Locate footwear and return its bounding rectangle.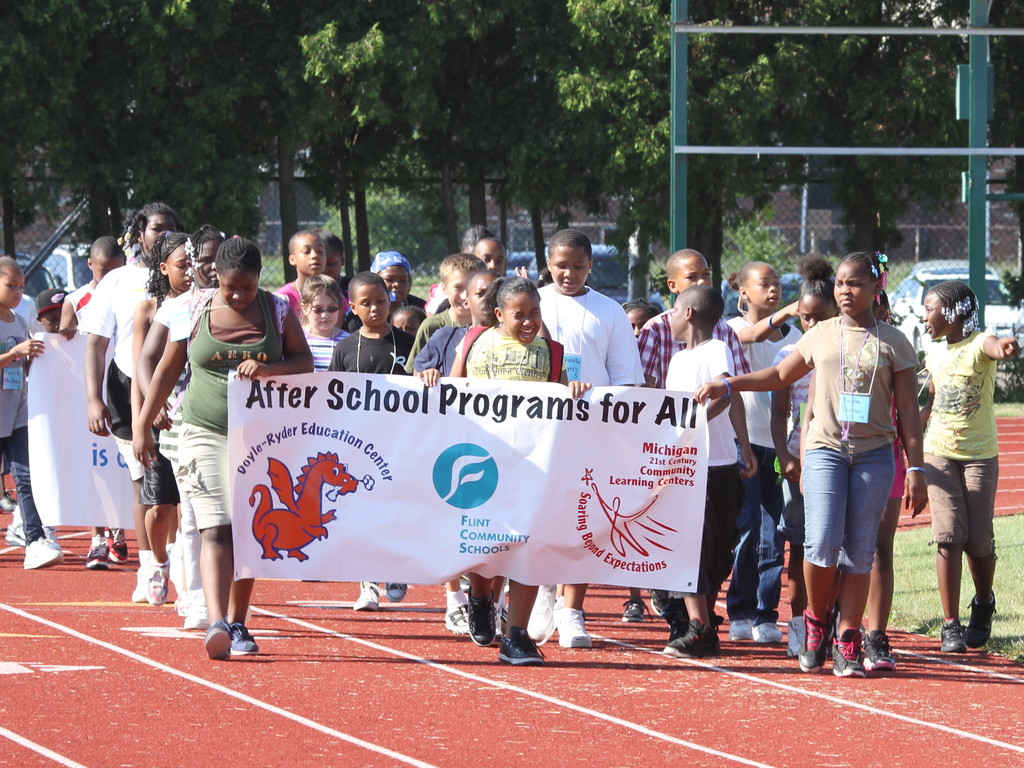
rect(75, 531, 116, 573).
